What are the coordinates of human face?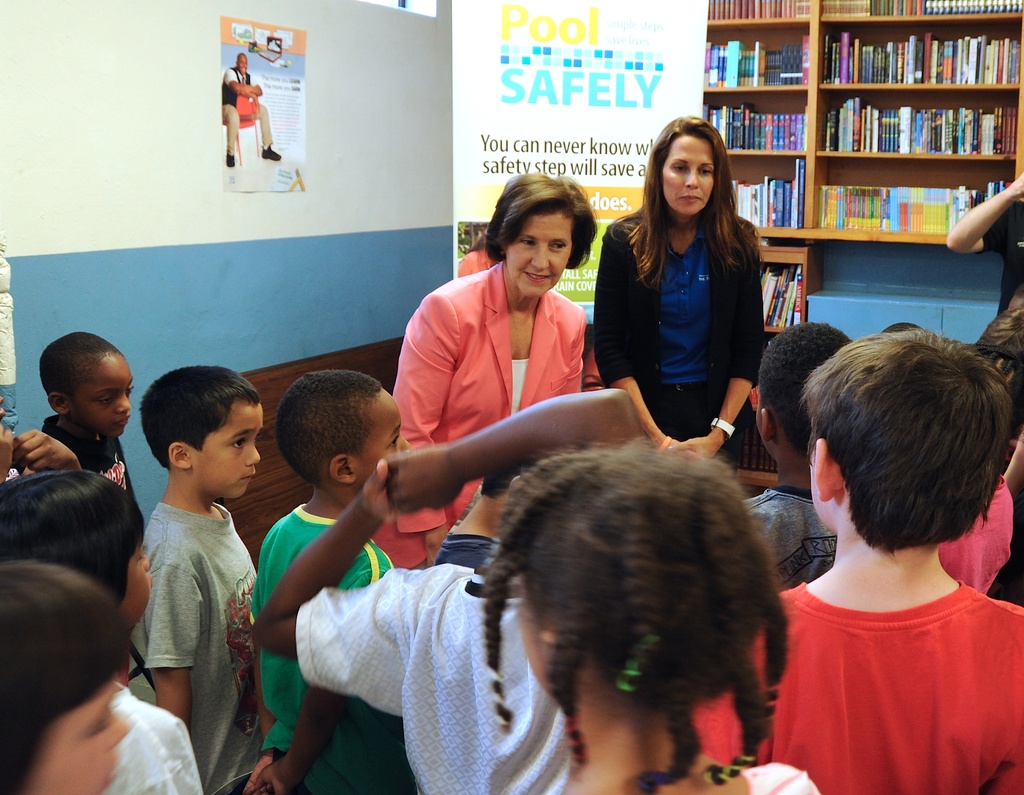
(195, 405, 263, 501).
